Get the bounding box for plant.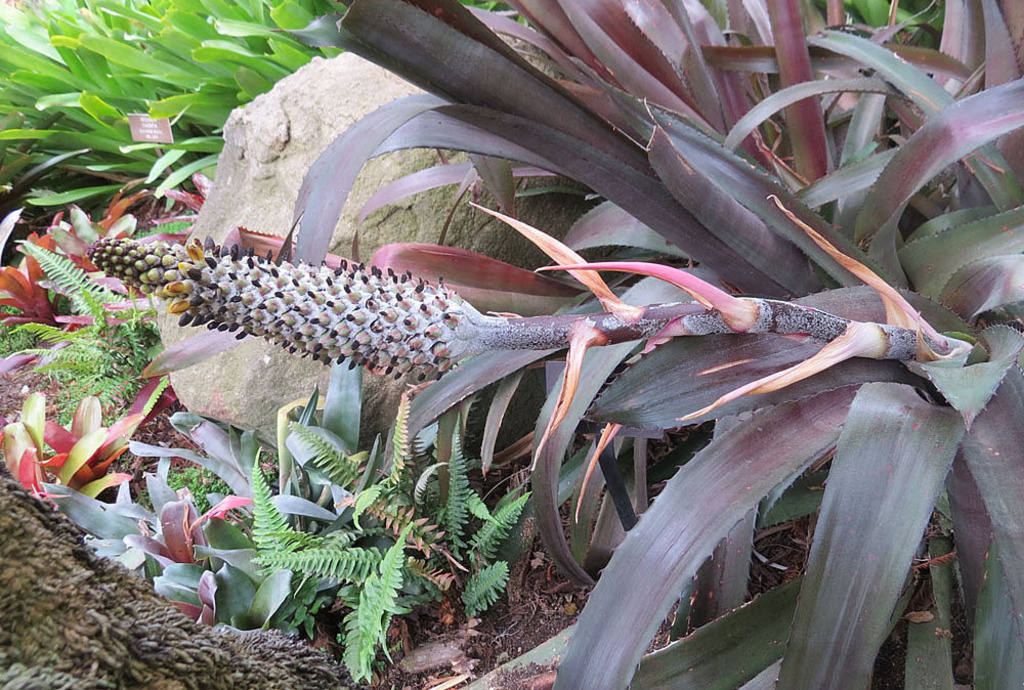
[x1=291, y1=377, x2=528, y2=678].
